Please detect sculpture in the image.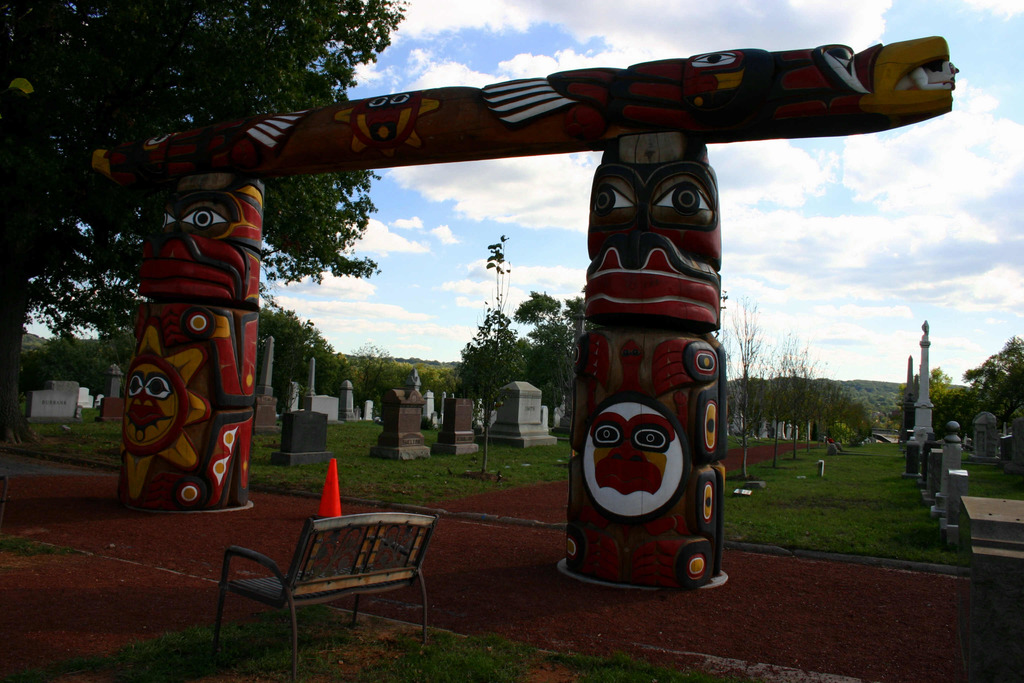
rect(19, 61, 966, 529).
